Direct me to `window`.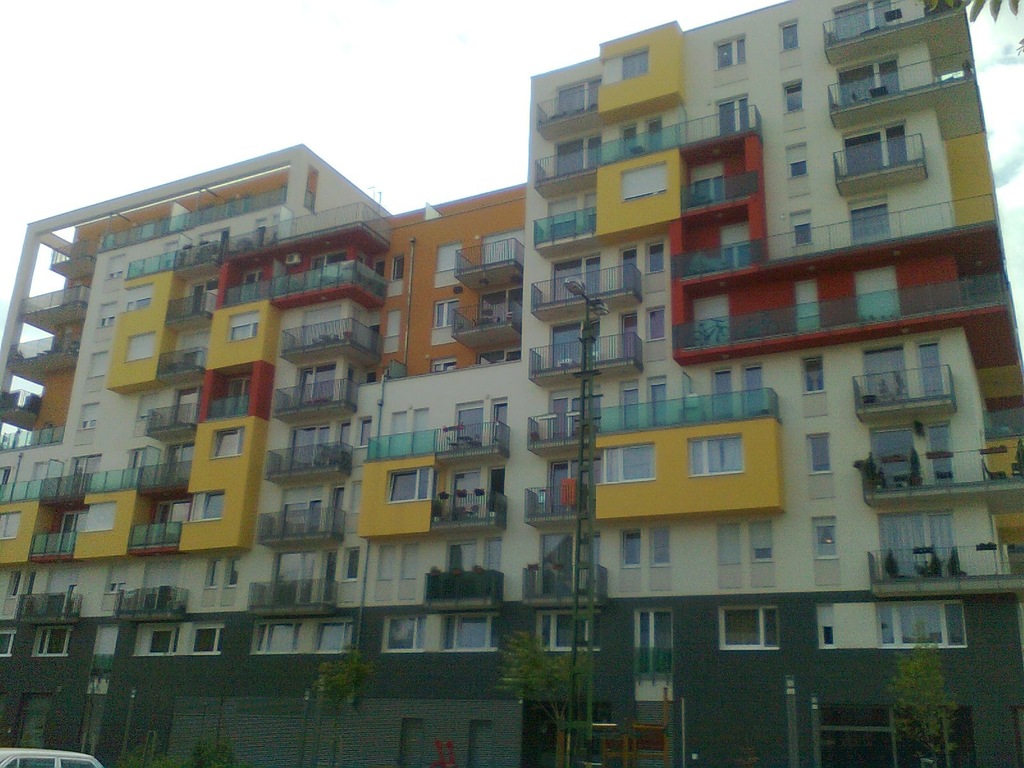
Direction: rect(618, 155, 676, 205).
